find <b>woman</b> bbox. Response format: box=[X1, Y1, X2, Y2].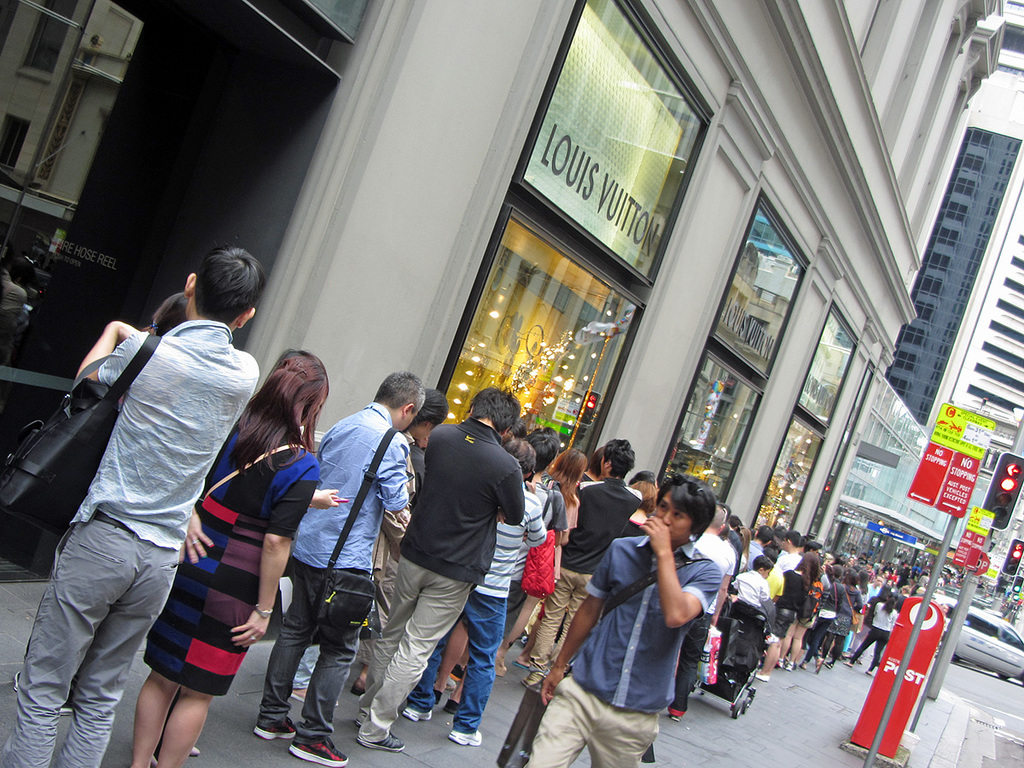
box=[407, 433, 541, 742].
